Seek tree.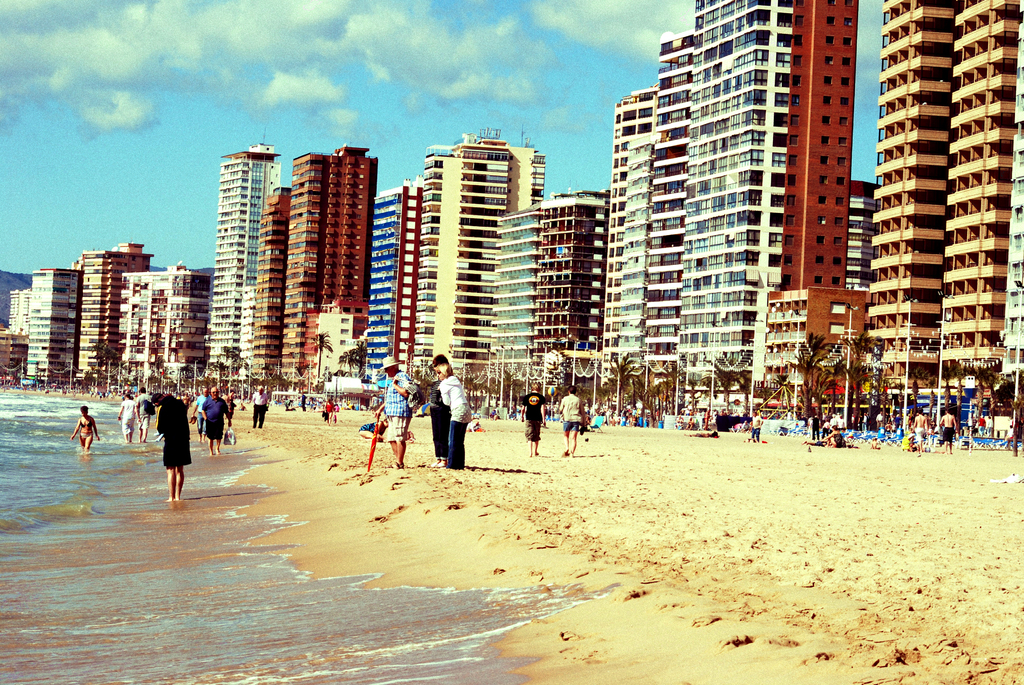
bbox(311, 329, 331, 375).
